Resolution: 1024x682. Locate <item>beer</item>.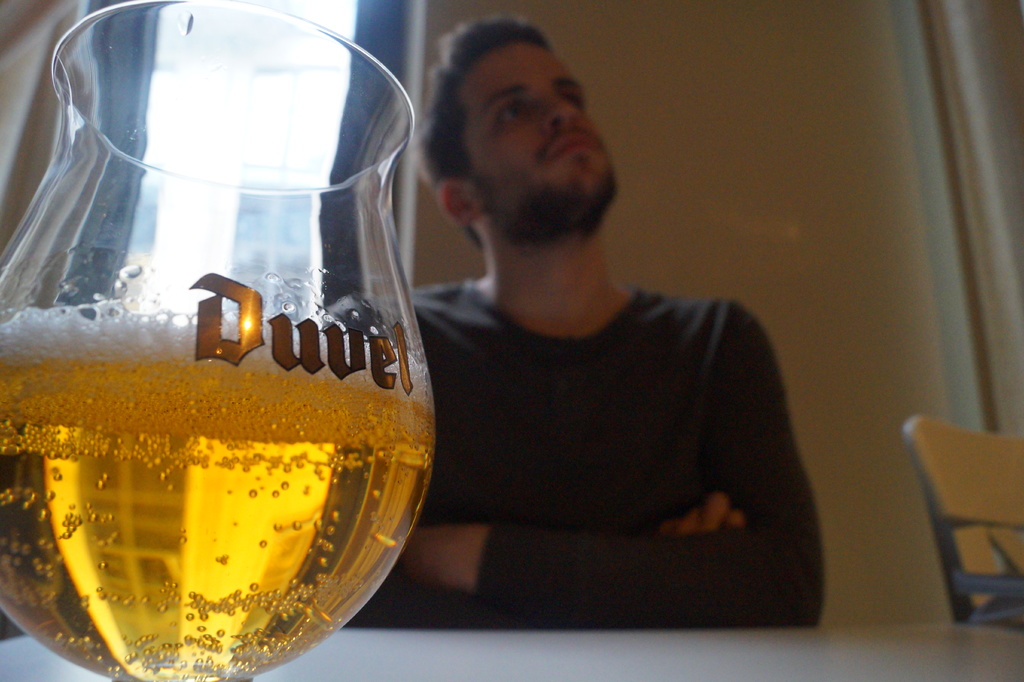
(14, 0, 493, 681).
